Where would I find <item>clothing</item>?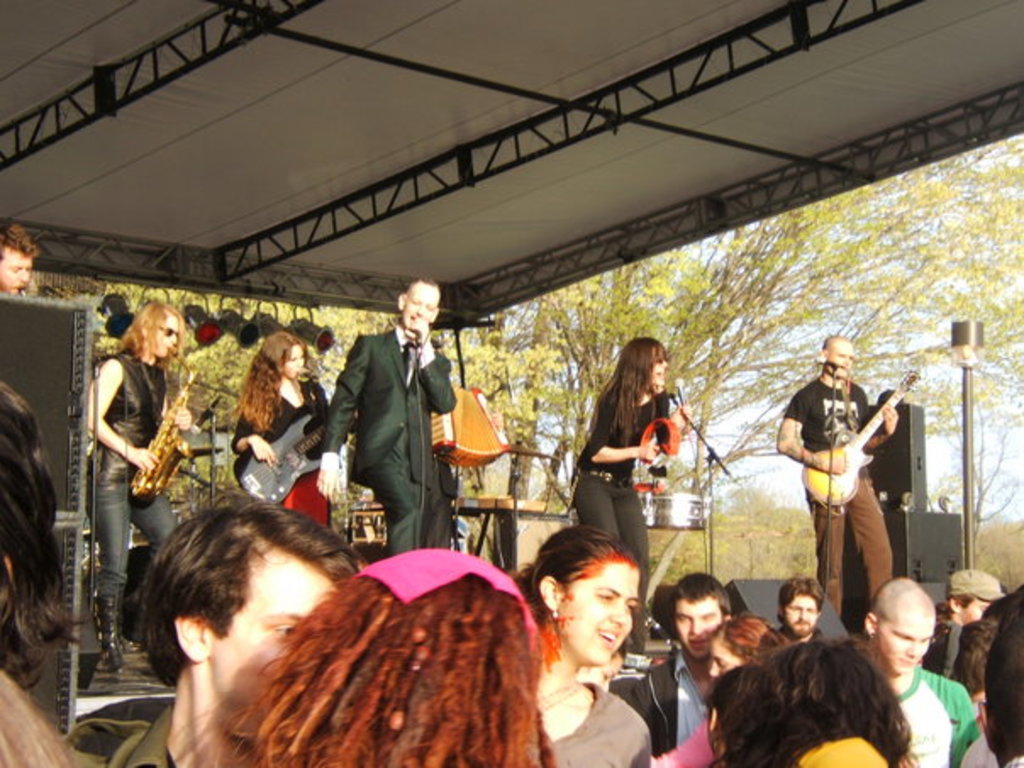
At 778, 366, 902, 615.
